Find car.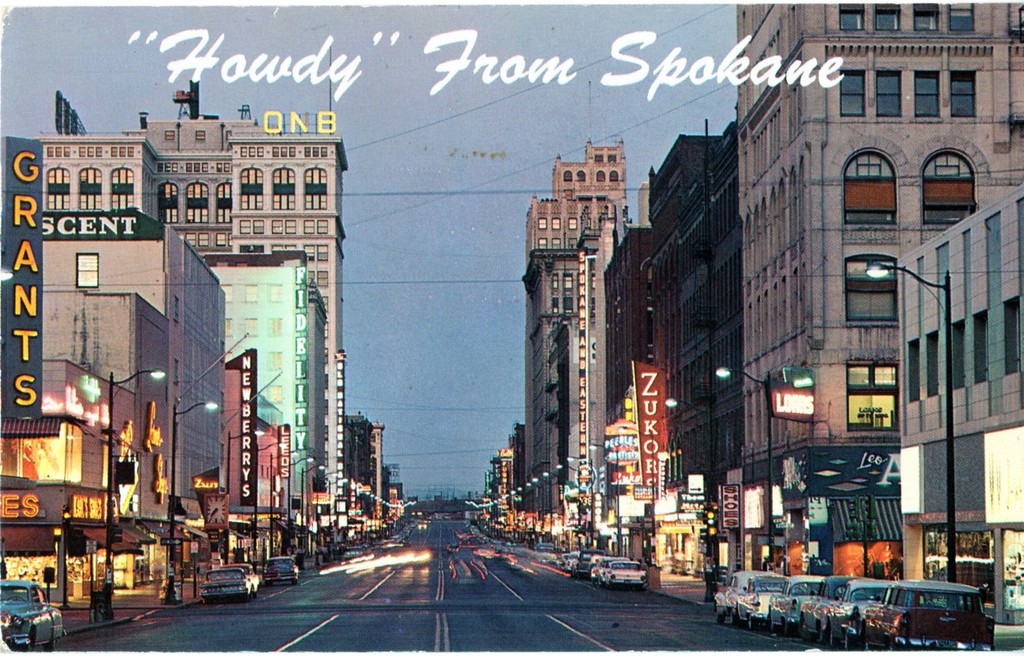
(left=0, top=576, right=68, bottom=646).
